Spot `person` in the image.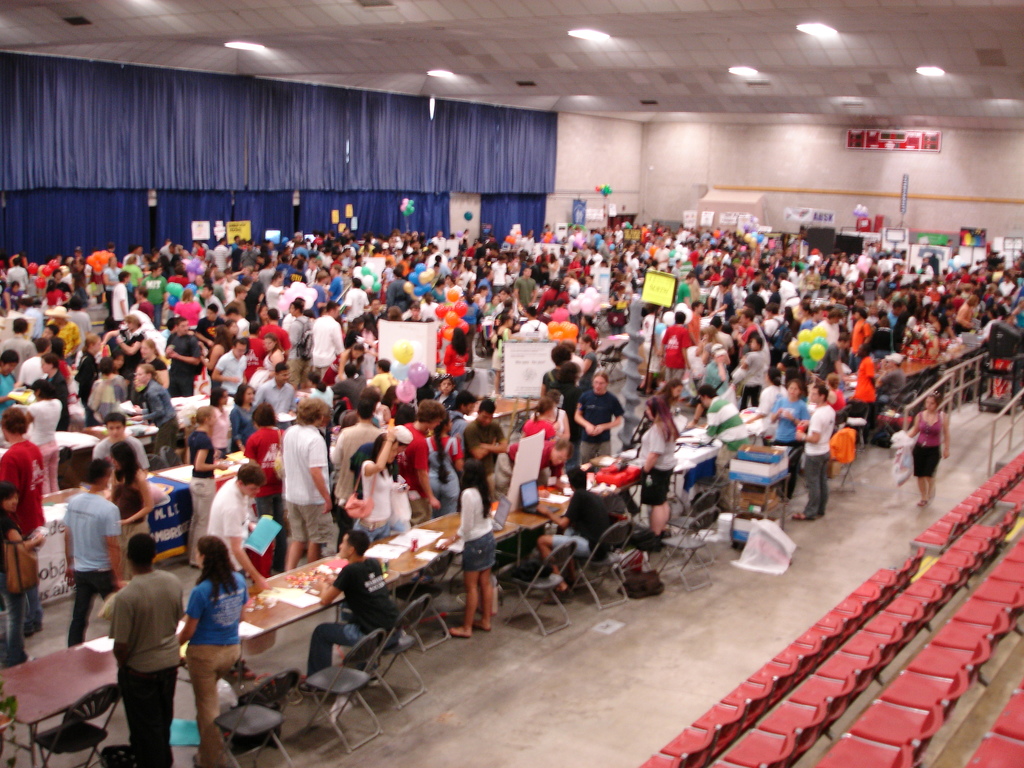
`person` found at Rect(814, 330, 850, 378).
